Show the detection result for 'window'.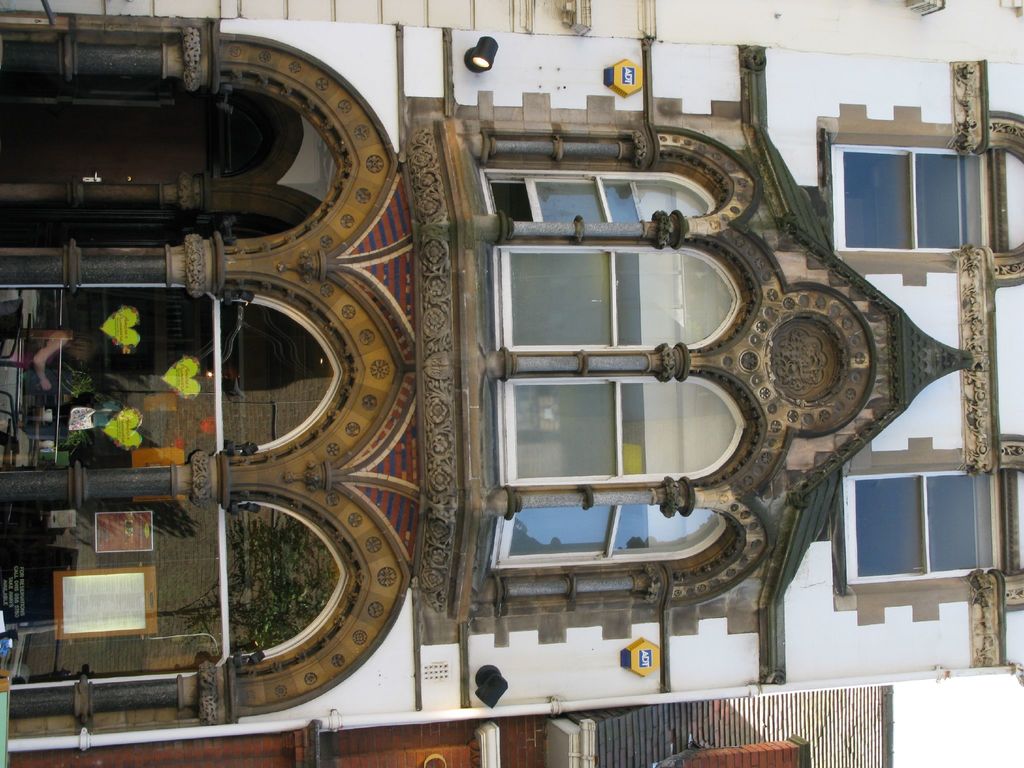
crop(845, 466, 999, 593).
